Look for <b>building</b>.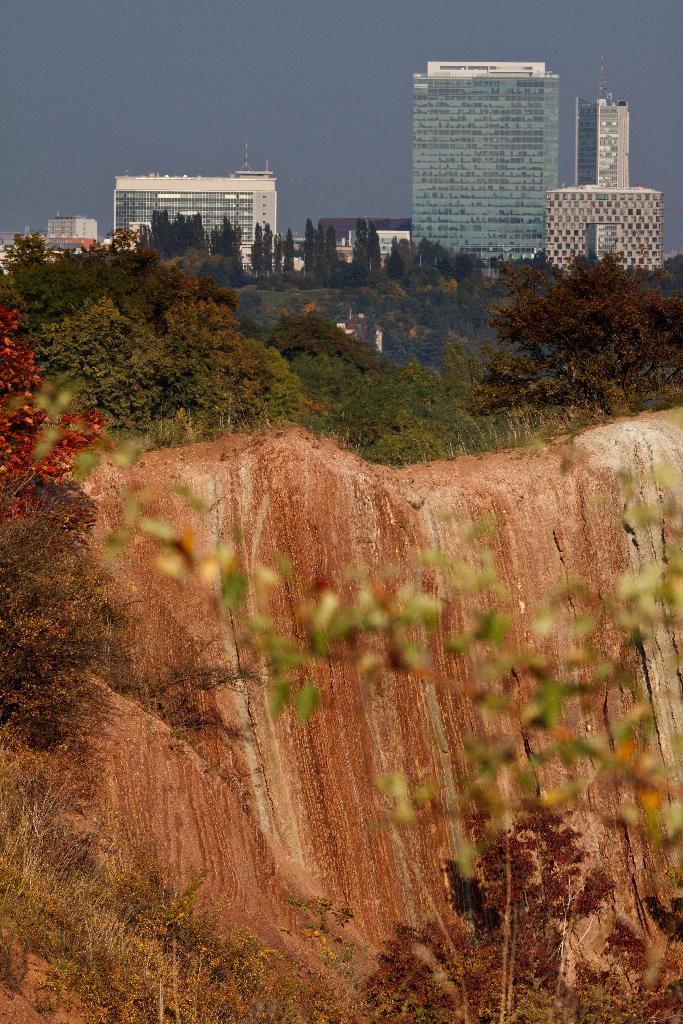
Found: <box>104,168,288,267</box>.
